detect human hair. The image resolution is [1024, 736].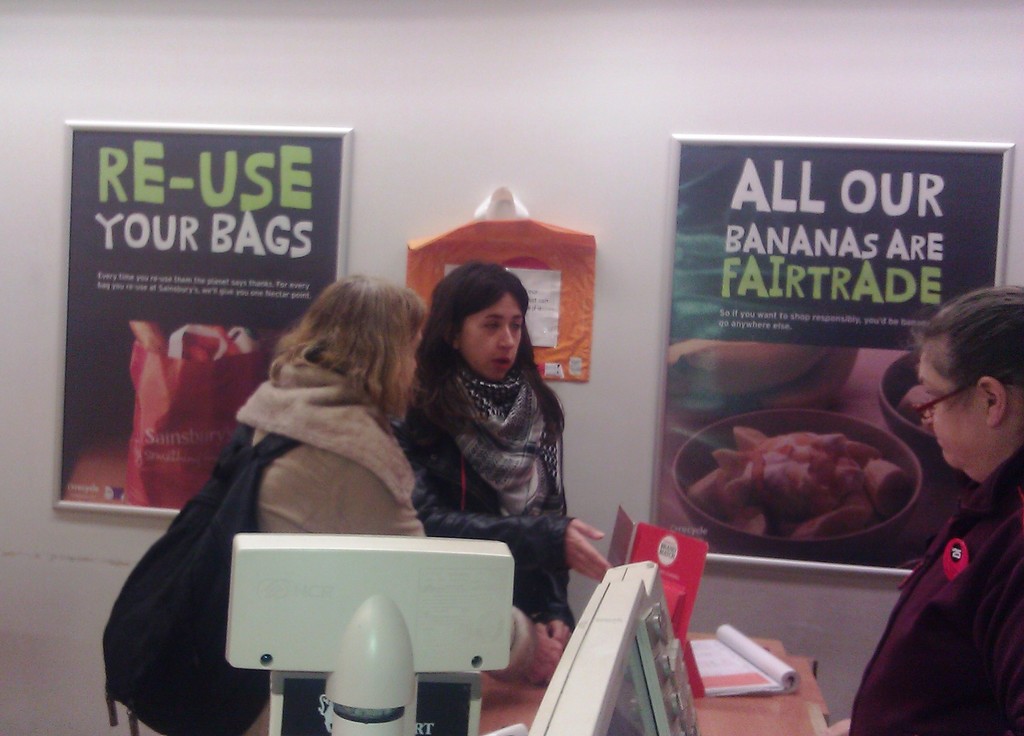
909 282 1023 421.
